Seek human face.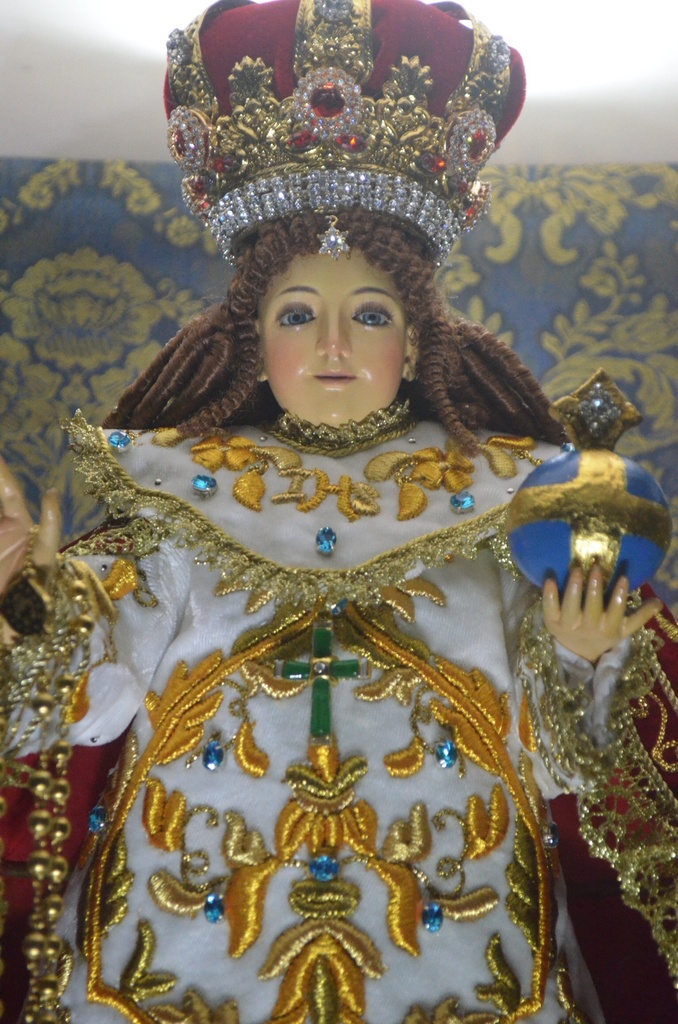
bbox=(261, 244, 400, 424).
